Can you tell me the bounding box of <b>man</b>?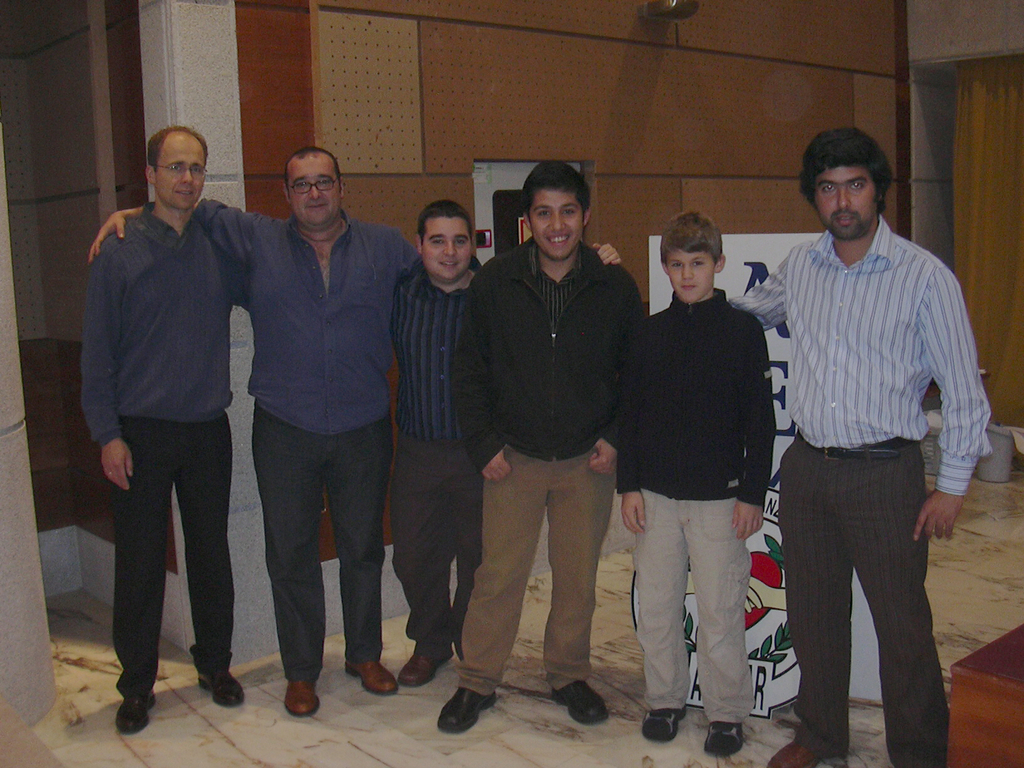
x1=437 y1=154 x2=643 y2=733.
